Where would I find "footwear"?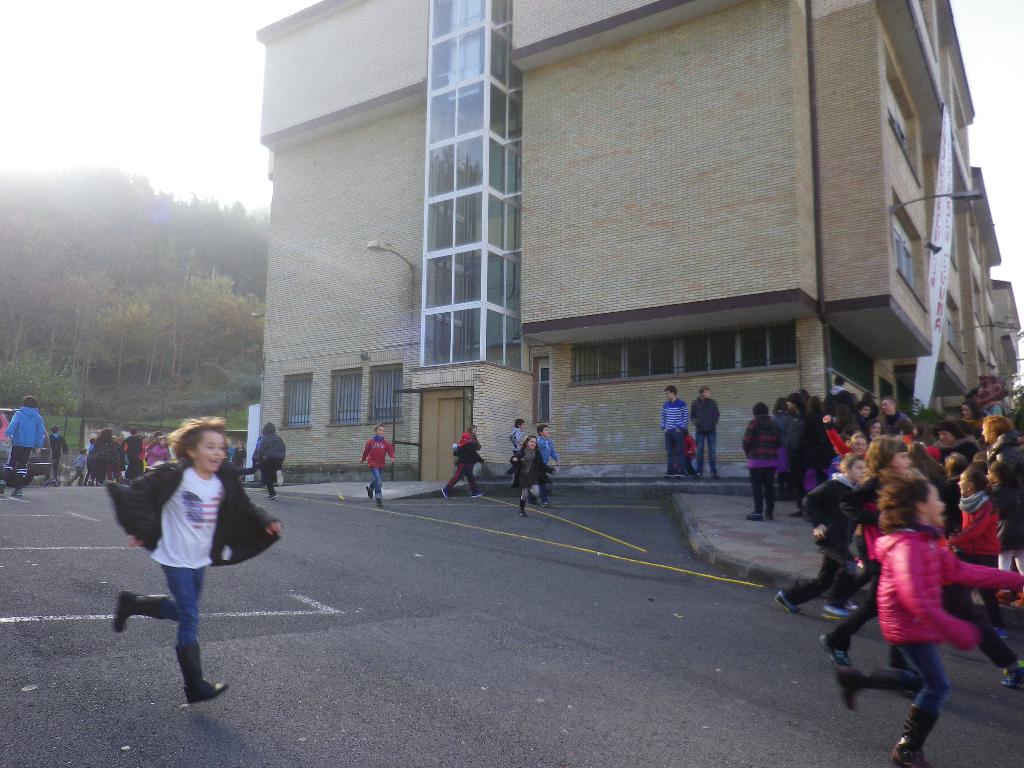
At Rect(1, 483, 7, 495).
